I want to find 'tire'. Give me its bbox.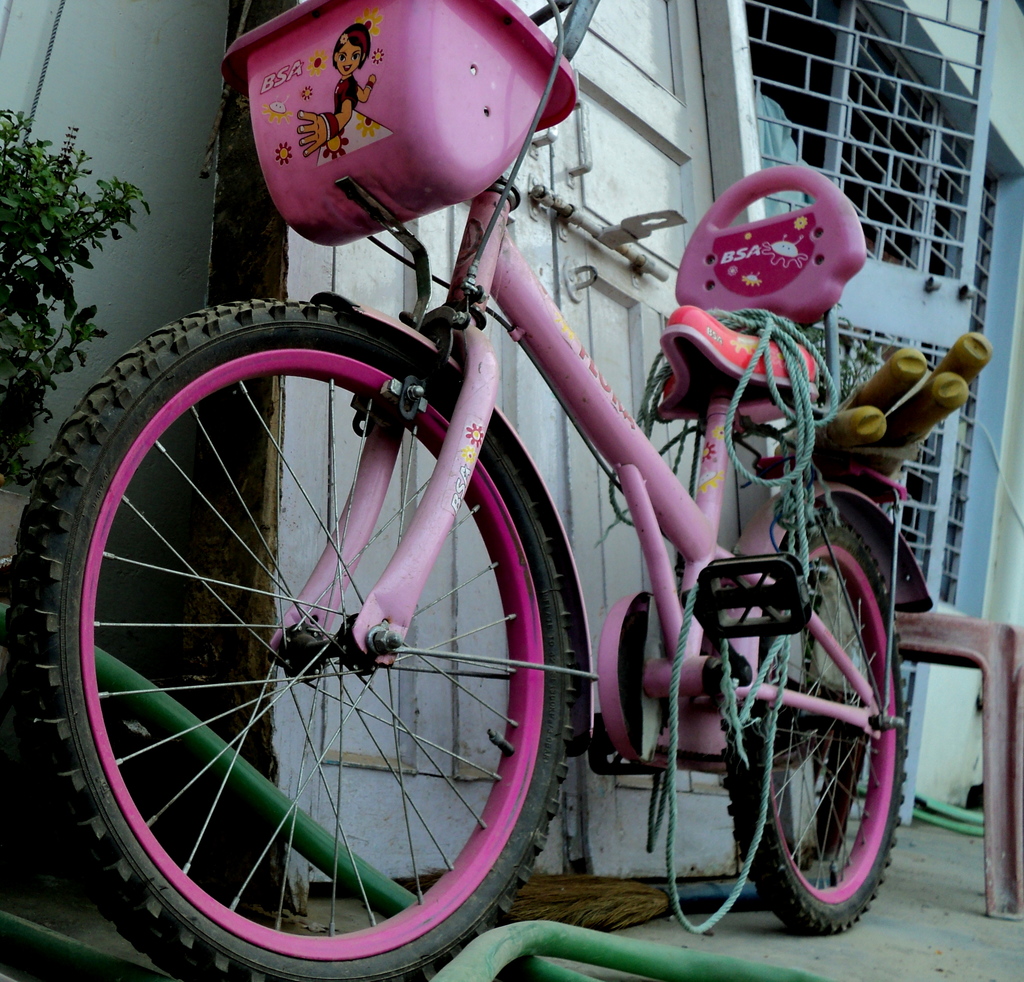
select_region(9, 304, 576, 981).
